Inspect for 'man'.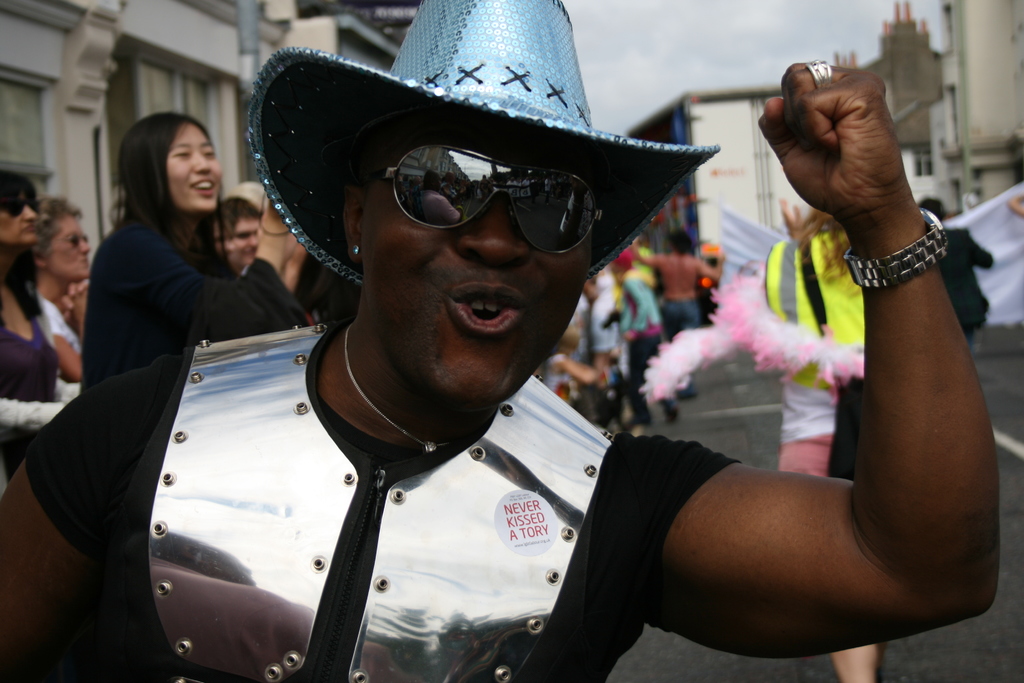
Inspection: [left=0, top=0, right=1002, bottom=682].
